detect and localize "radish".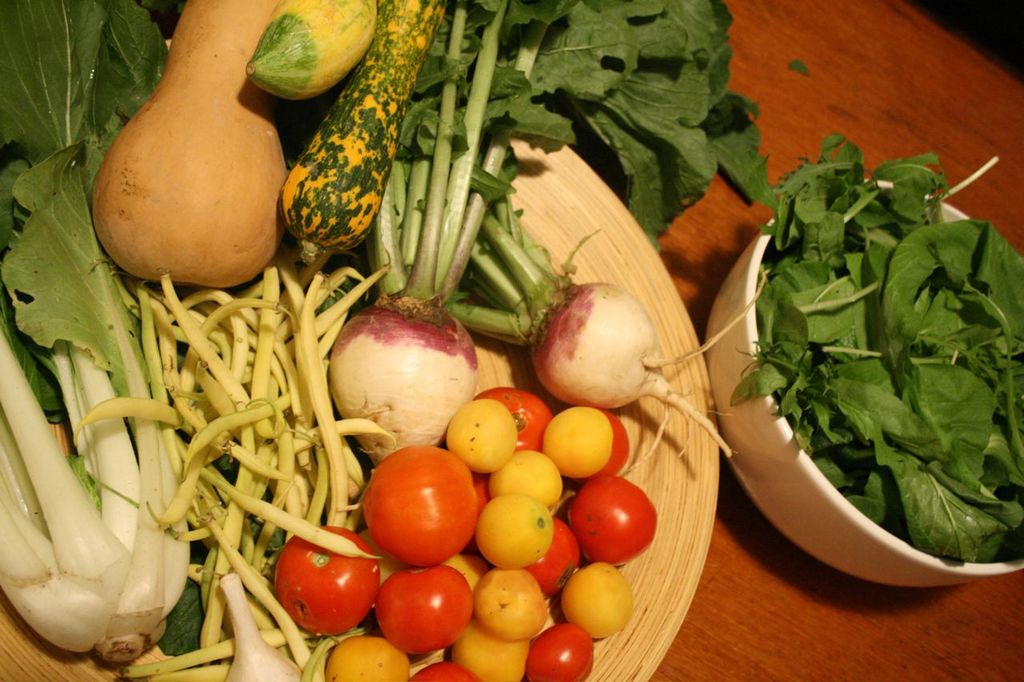
Localized at [436, 193, 776, 471].
